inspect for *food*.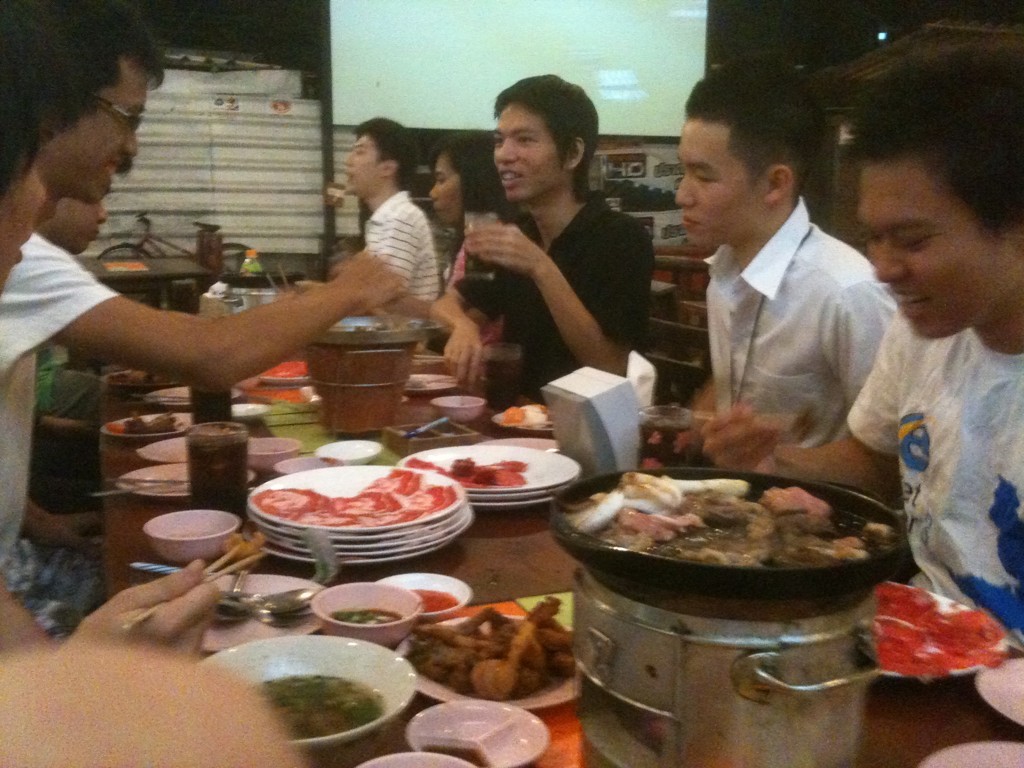
Inspection: <region>109, 414, 187, 438</region>.
